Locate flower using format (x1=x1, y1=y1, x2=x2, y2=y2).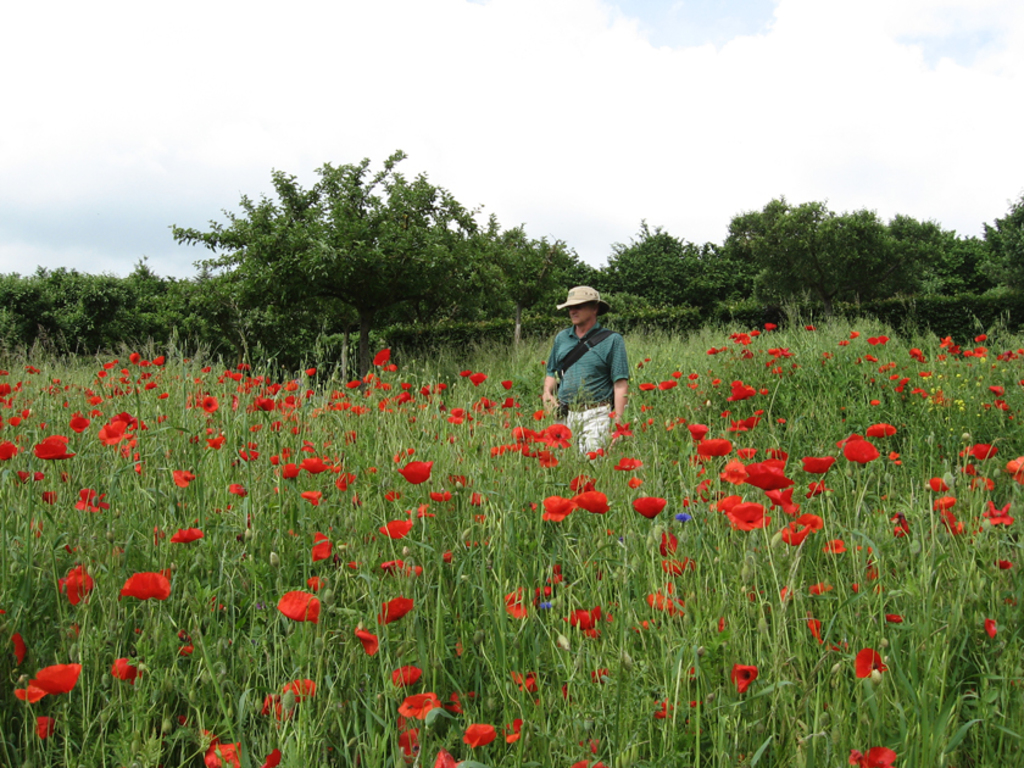
(x1=724, y1=373, x2=755, y2=400).
